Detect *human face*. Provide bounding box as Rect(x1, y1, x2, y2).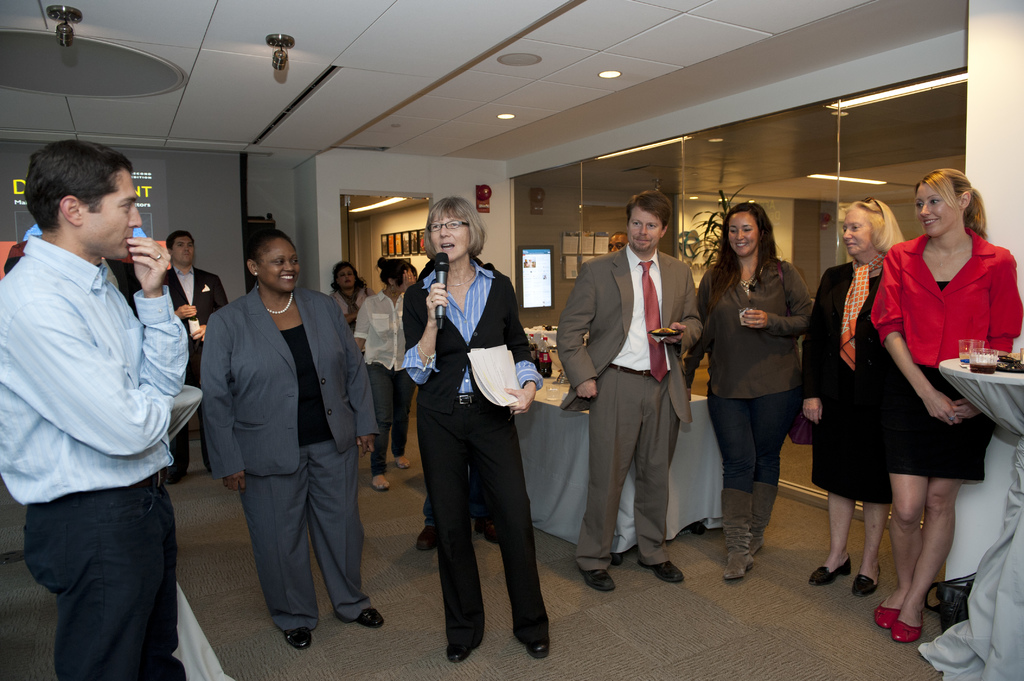
Rect(394, 280, 406, 295).
